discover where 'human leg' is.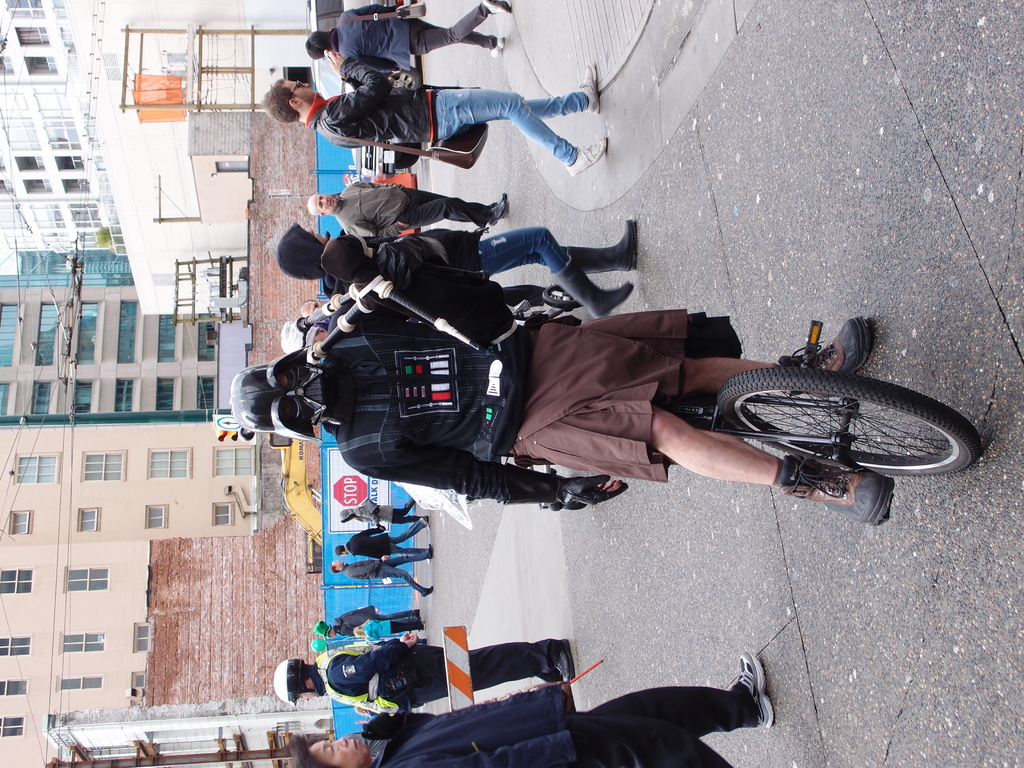
Discovered at left=390, top=518, right=430, bottom=543.
